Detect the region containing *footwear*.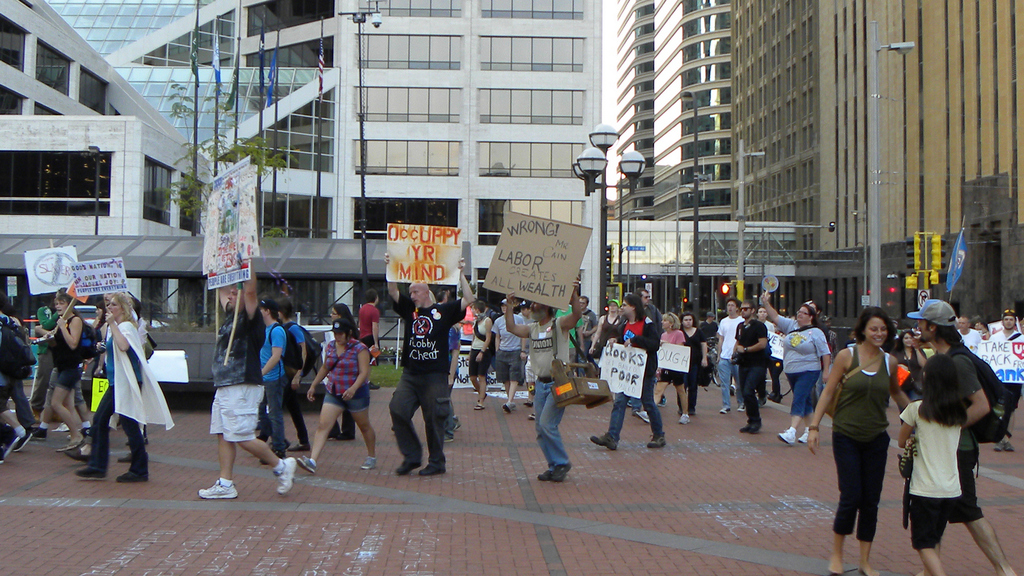
28 426 47 438.
